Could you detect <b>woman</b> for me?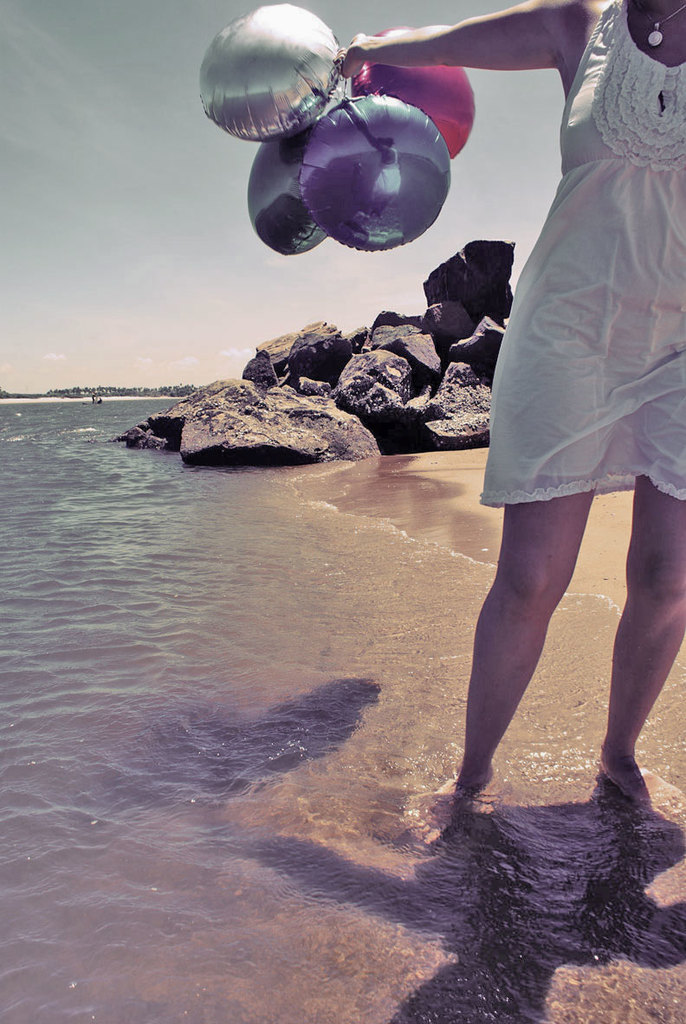
Detection result: Rect(375, 30, 671, 818).
